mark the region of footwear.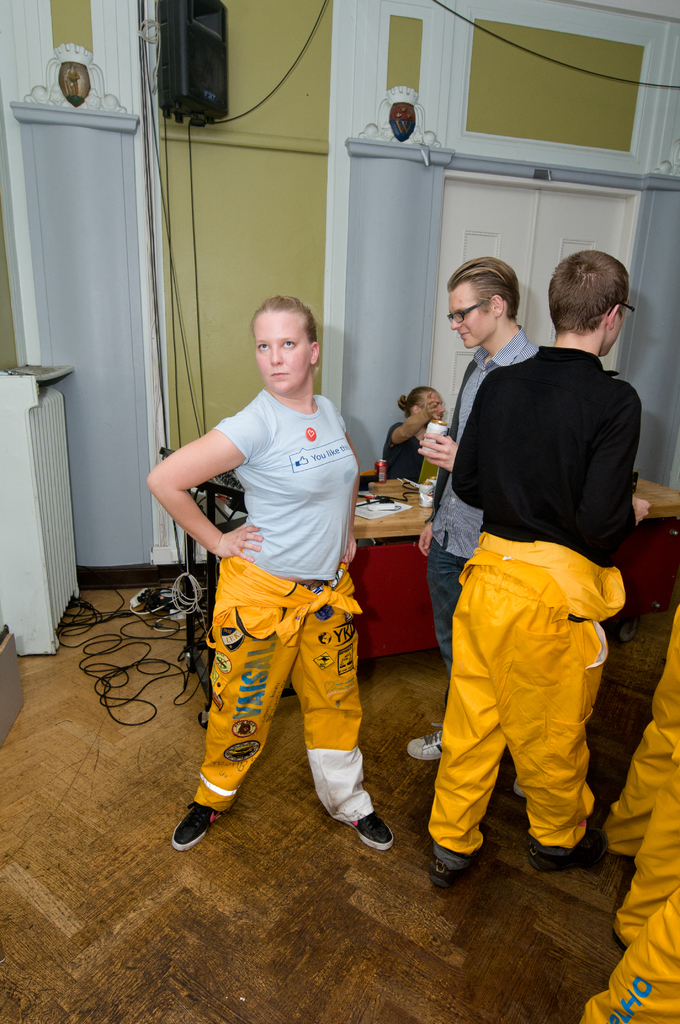
Region: 343, 809, 395, 847.
